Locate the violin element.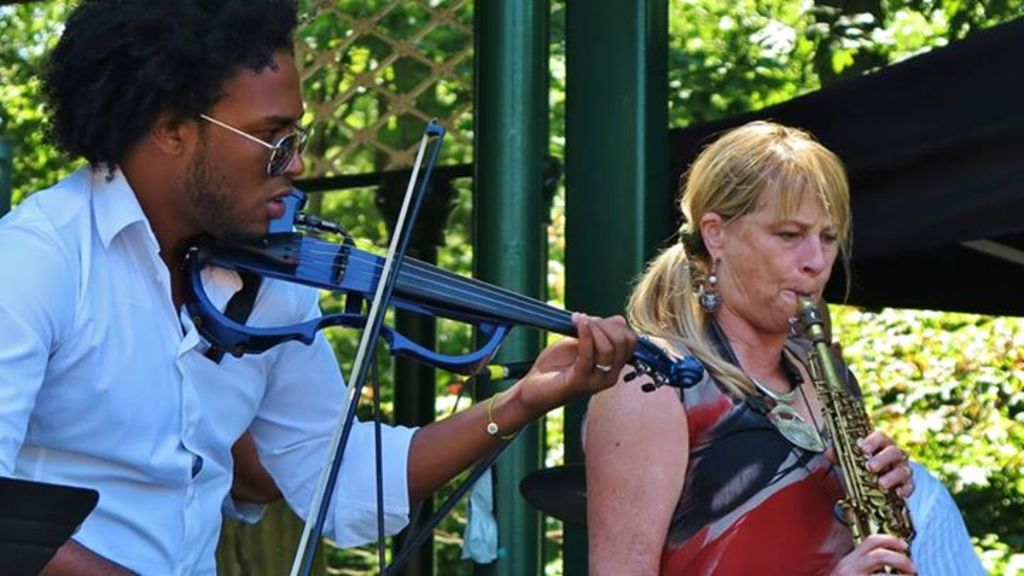
Element bbox: [149,145,806,488].
